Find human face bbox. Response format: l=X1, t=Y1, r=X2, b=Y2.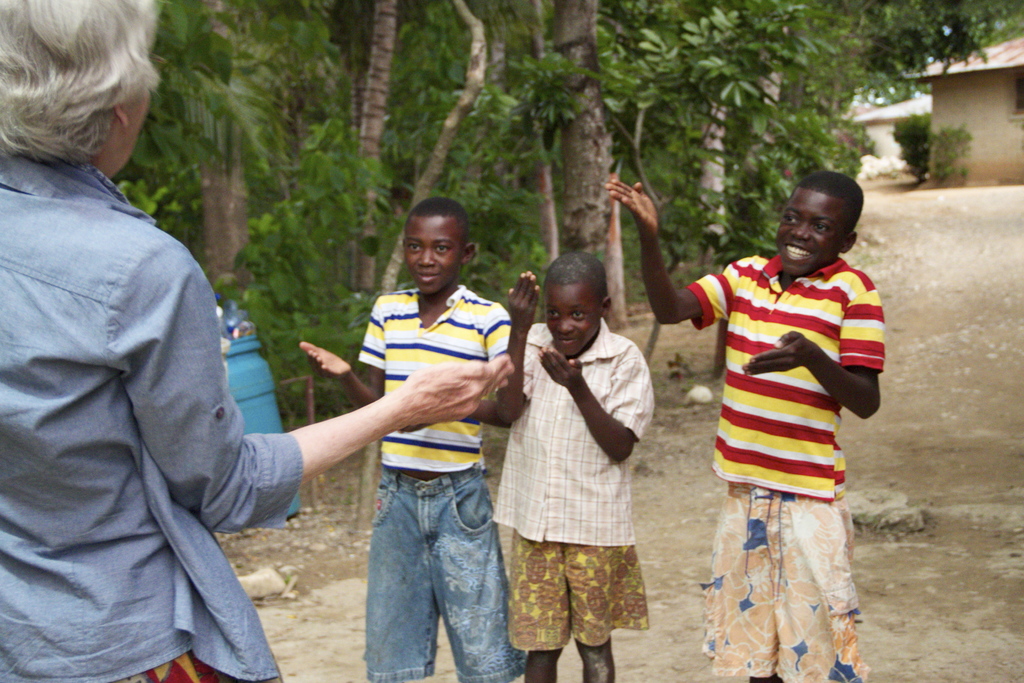
l=406, t=210, r=460, b=298.
